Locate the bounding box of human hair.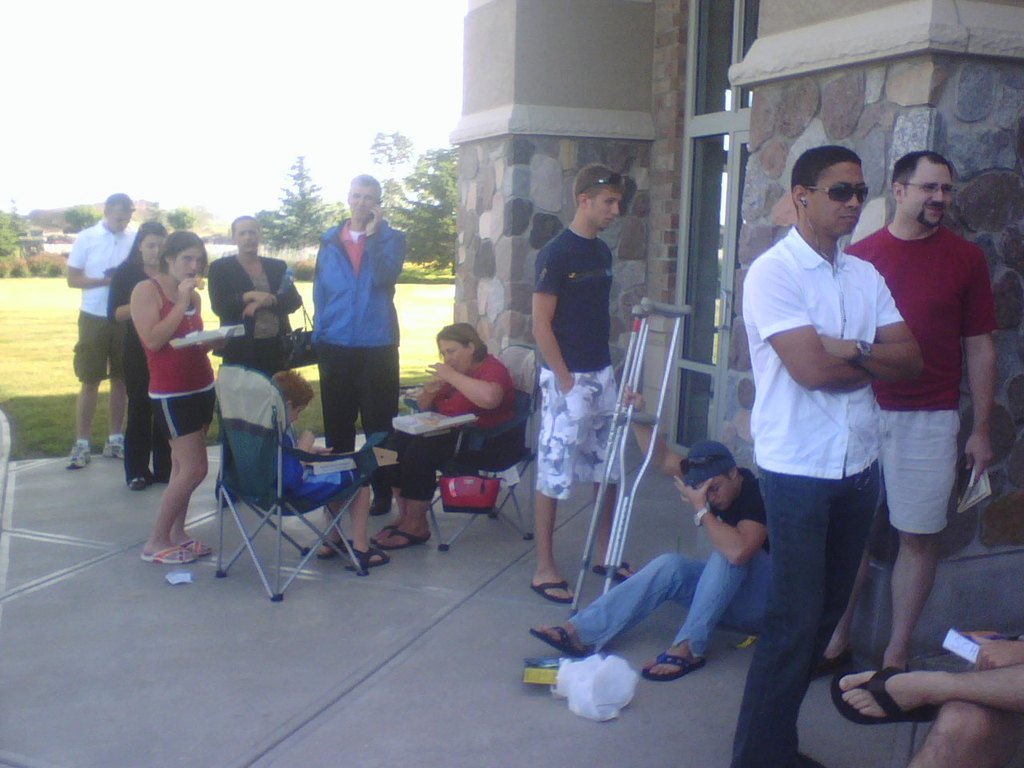
Bounding box: x1=790 y1=140 x2=879 y2=219.
